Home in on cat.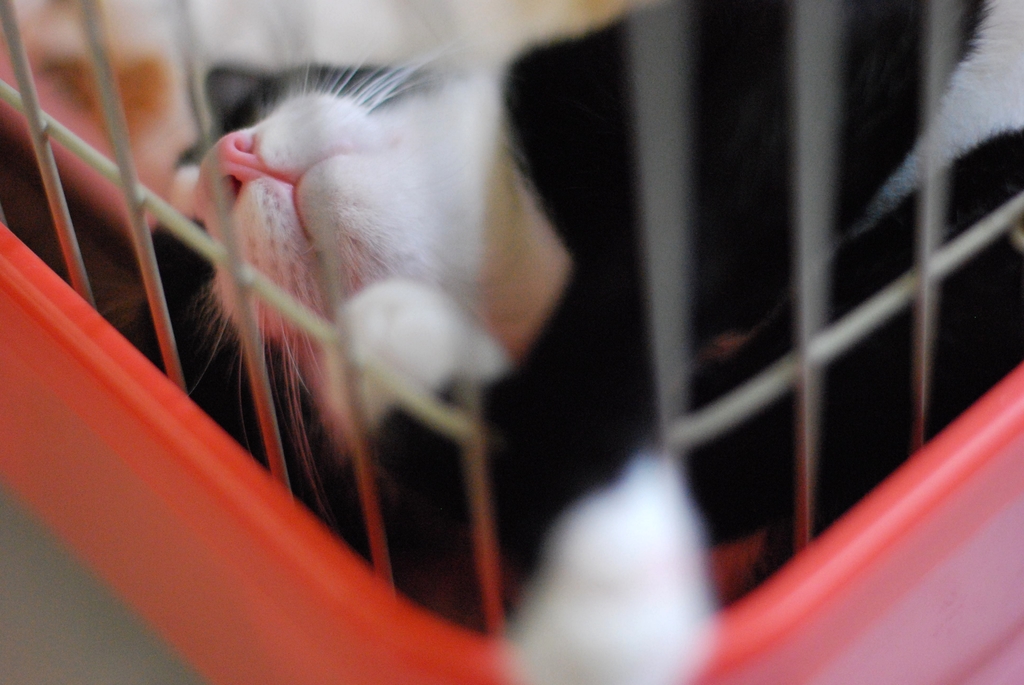
Homed in at [0,0,1022,564].
